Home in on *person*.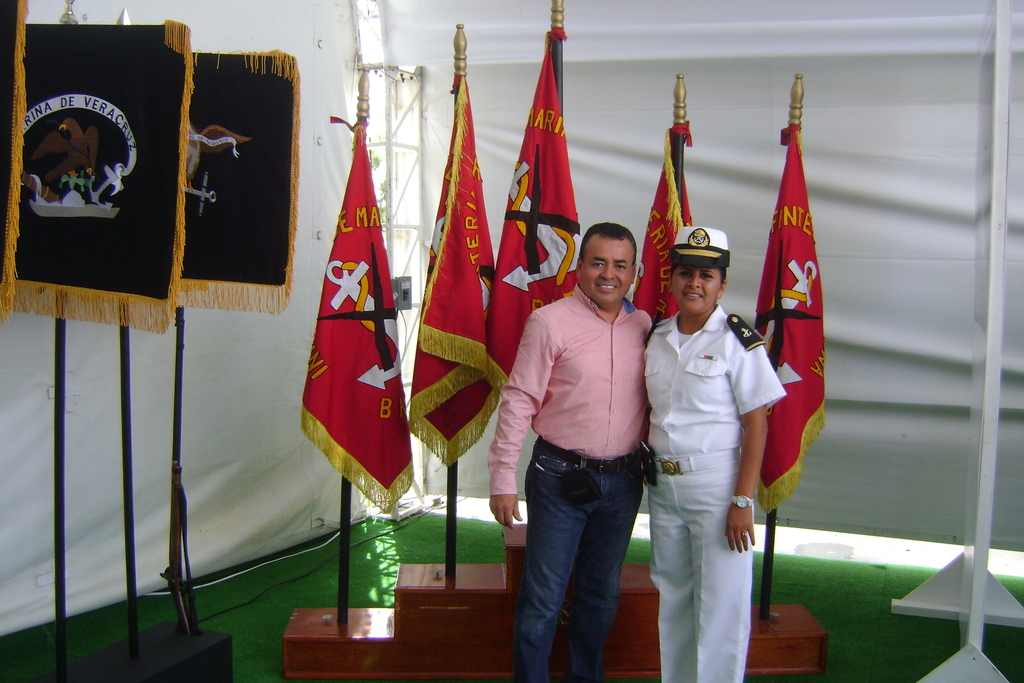
Homed in at select_region(642, 224, 789, 682).
